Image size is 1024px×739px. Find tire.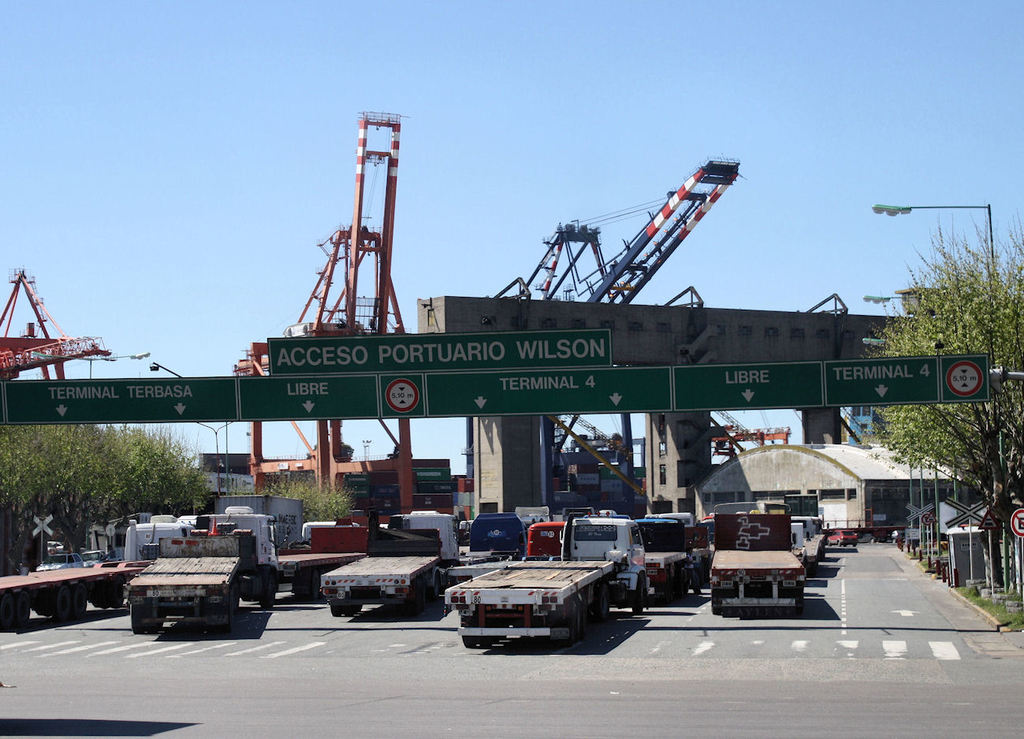
71 582 87 620.
